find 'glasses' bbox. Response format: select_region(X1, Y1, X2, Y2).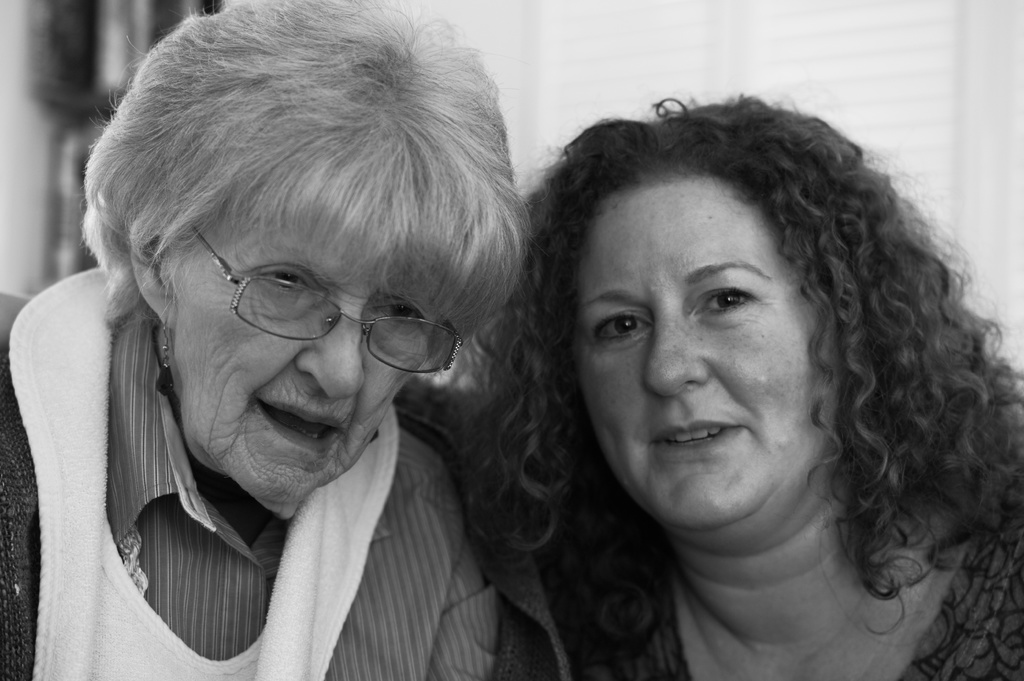
select_region(188, 218, 467, 378).
